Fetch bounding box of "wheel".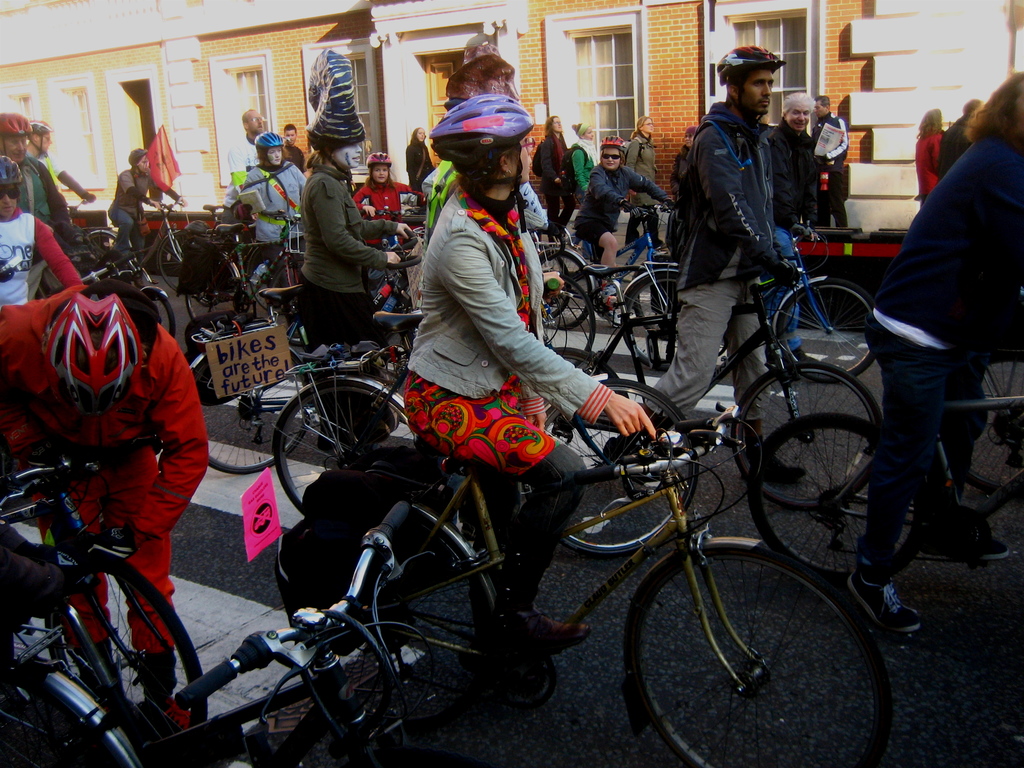
Bbox: bbox=[732, 363, 879, 509].
